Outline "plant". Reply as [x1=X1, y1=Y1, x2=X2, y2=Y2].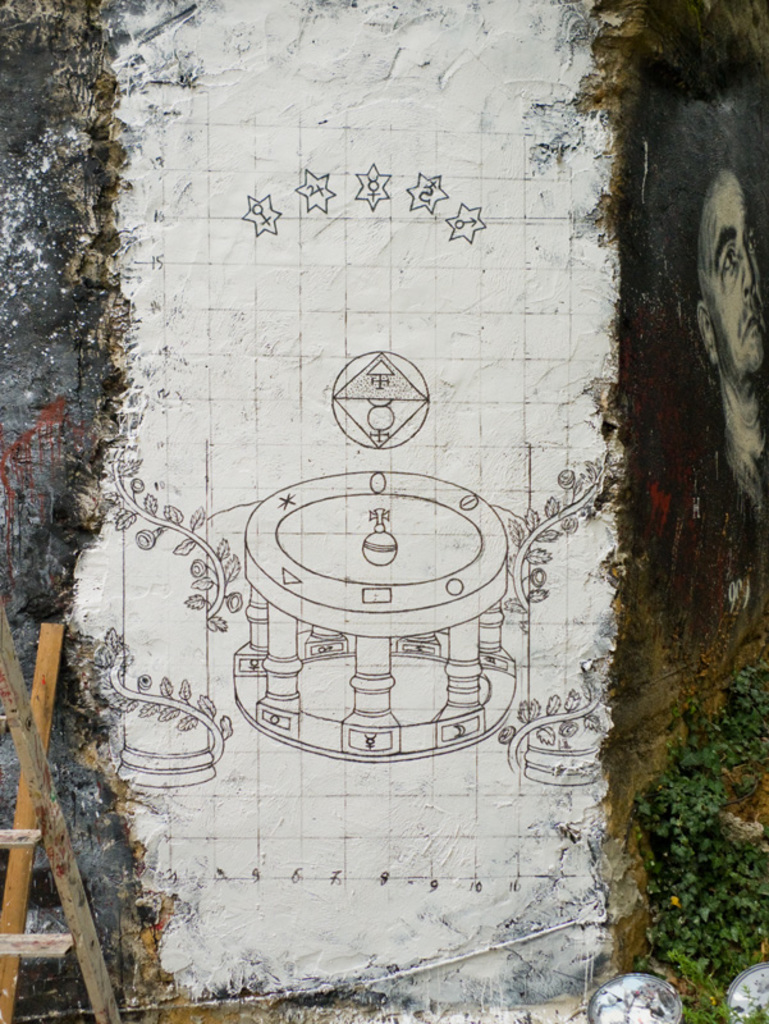
[x1=612, y1=650, x2=768, y2=1023].
